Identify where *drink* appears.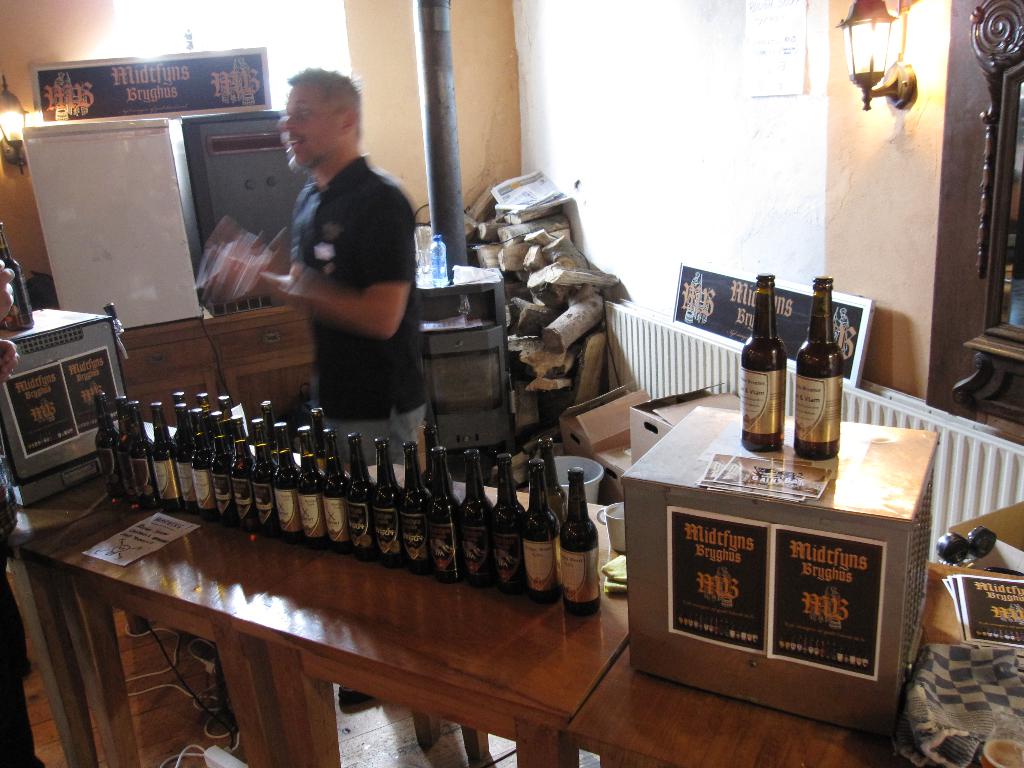
Appears at [x1=0, y1=219, x2=36, y2=331].
